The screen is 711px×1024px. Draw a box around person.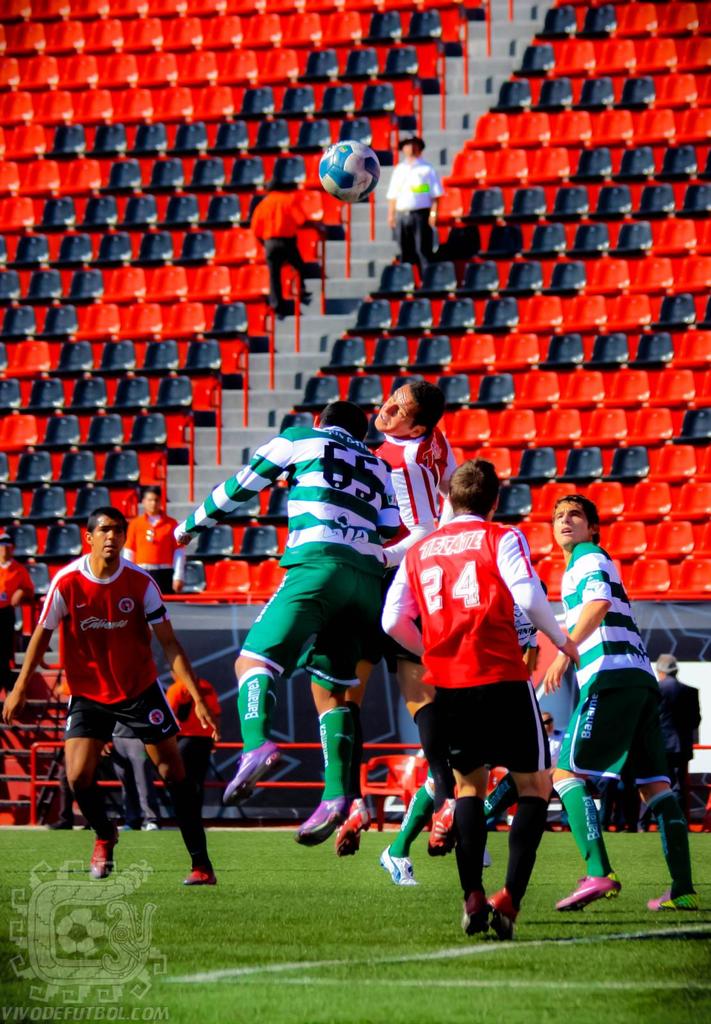
<bbox>243, 182, 304, 308</bbox>.
